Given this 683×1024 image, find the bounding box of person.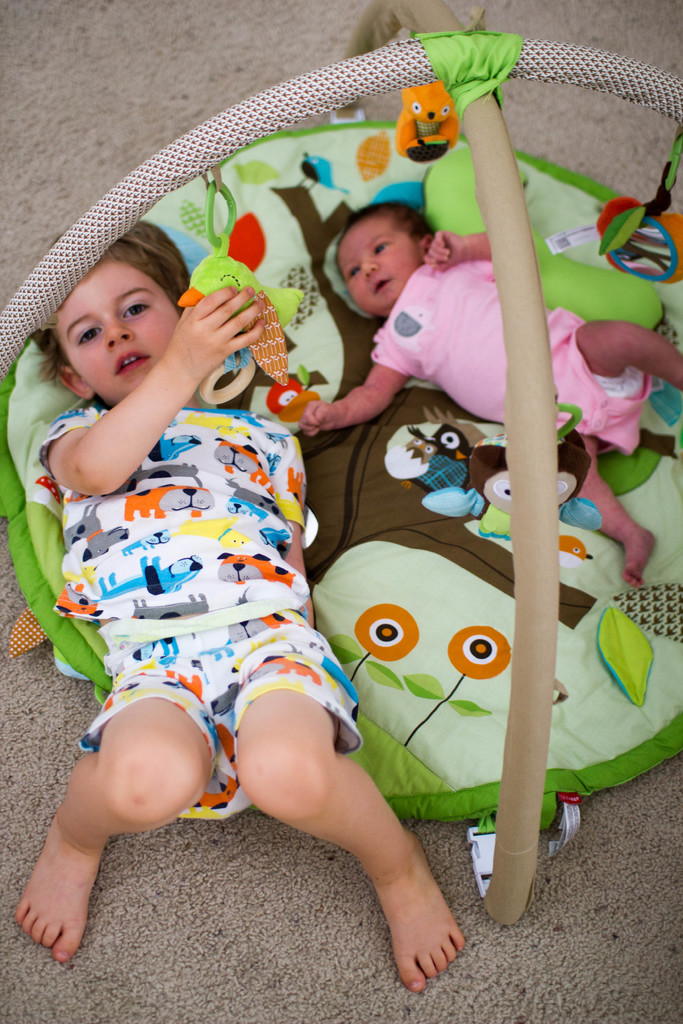
bbox(17, 220, 468, 996).
